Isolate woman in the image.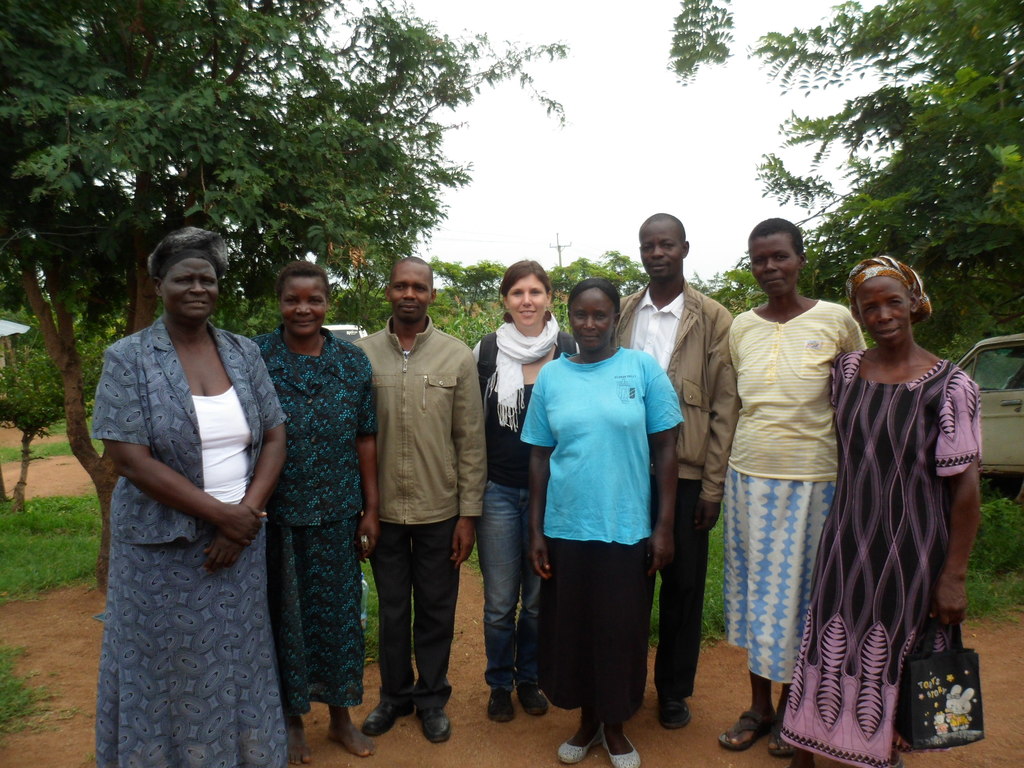
Isolated region: locate(252, 259, 383, 767).
